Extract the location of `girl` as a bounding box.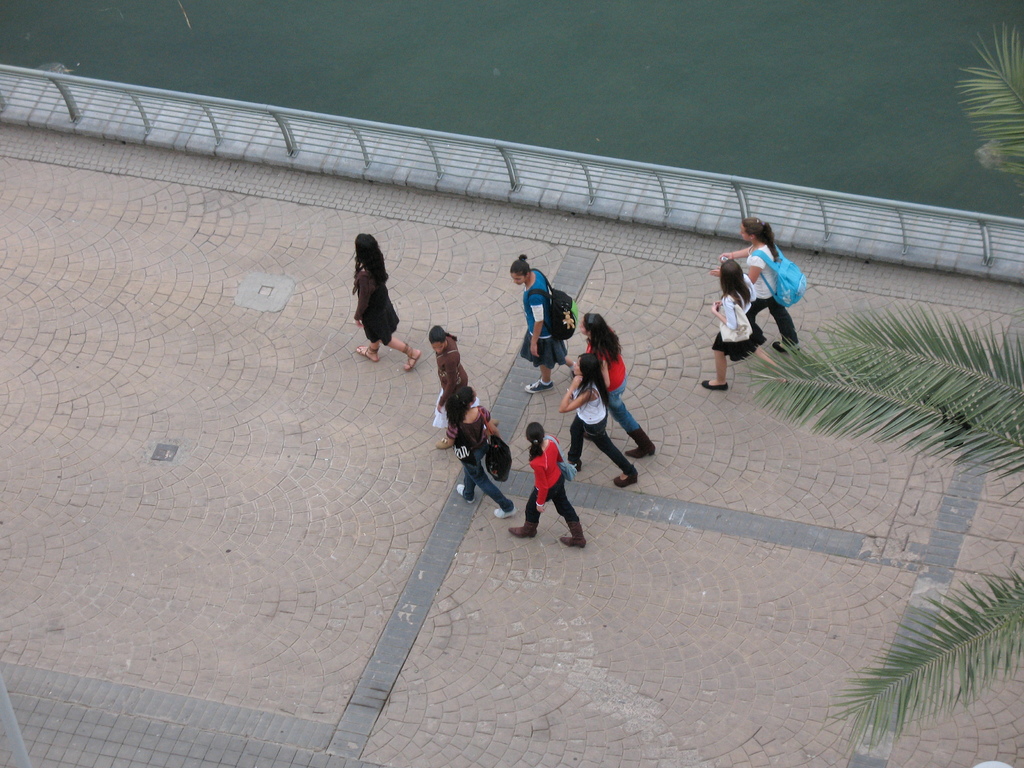
717 220 810 346.
